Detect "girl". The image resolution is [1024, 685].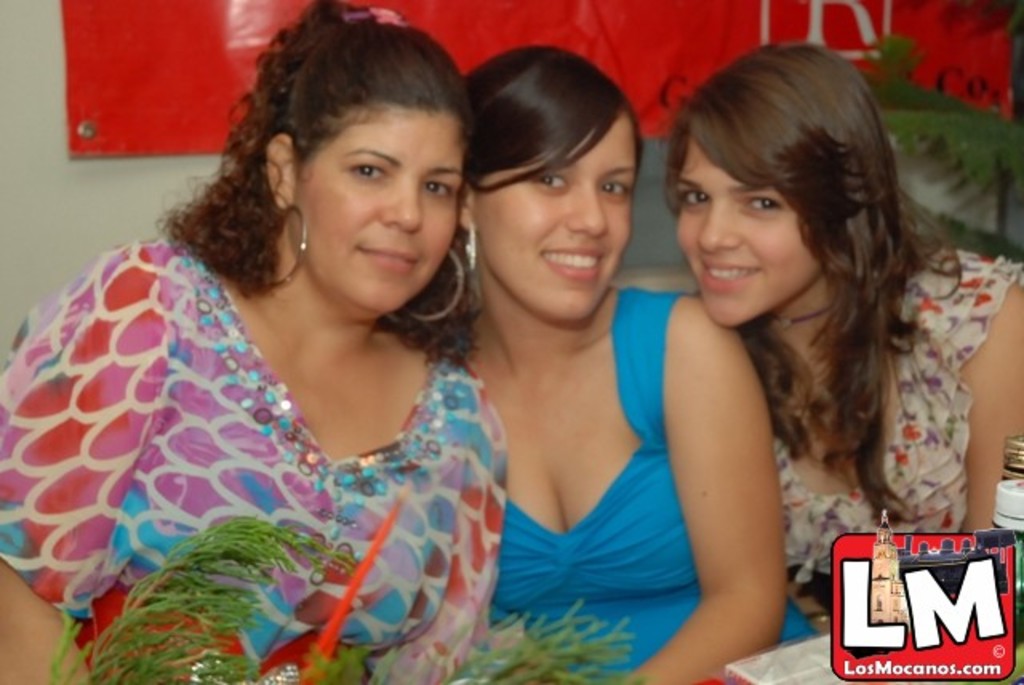
bbox(464, 43, 786, 683).
